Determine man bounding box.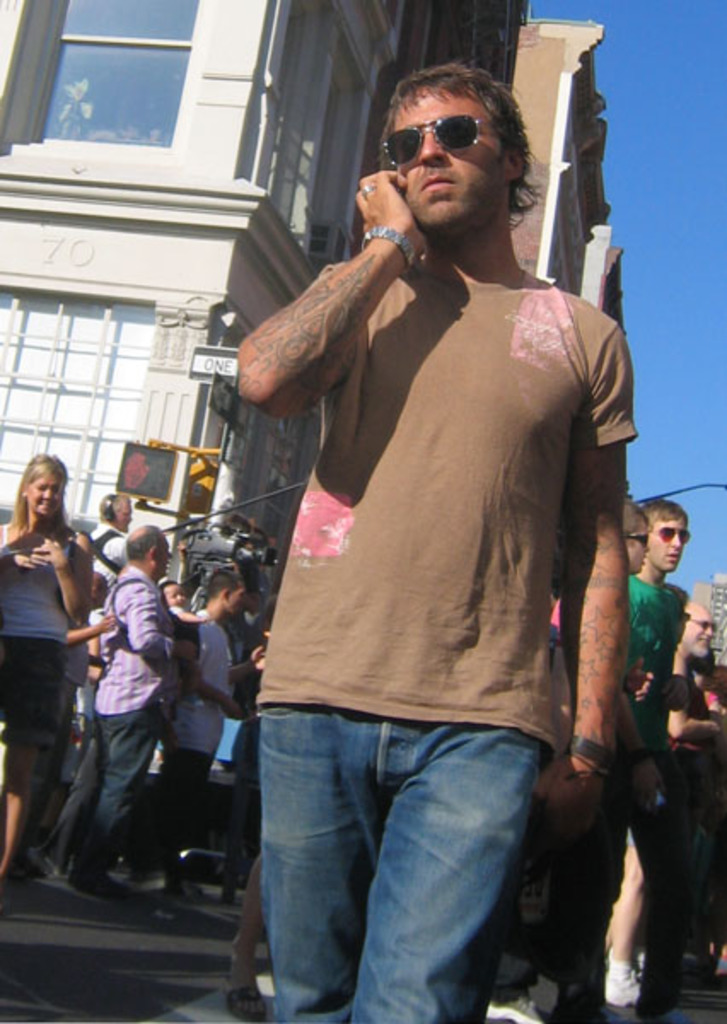
Determined: [582, 490, 683, 1022].
